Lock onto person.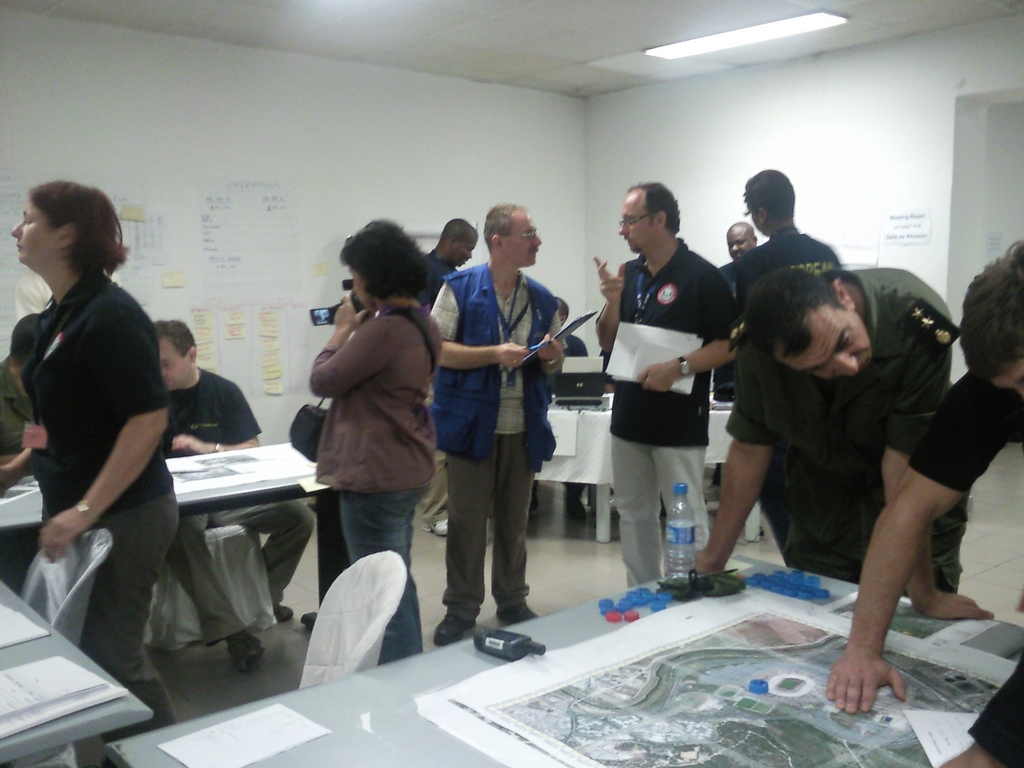
Locked: left=433, top=203, right=556, bottom=643.
